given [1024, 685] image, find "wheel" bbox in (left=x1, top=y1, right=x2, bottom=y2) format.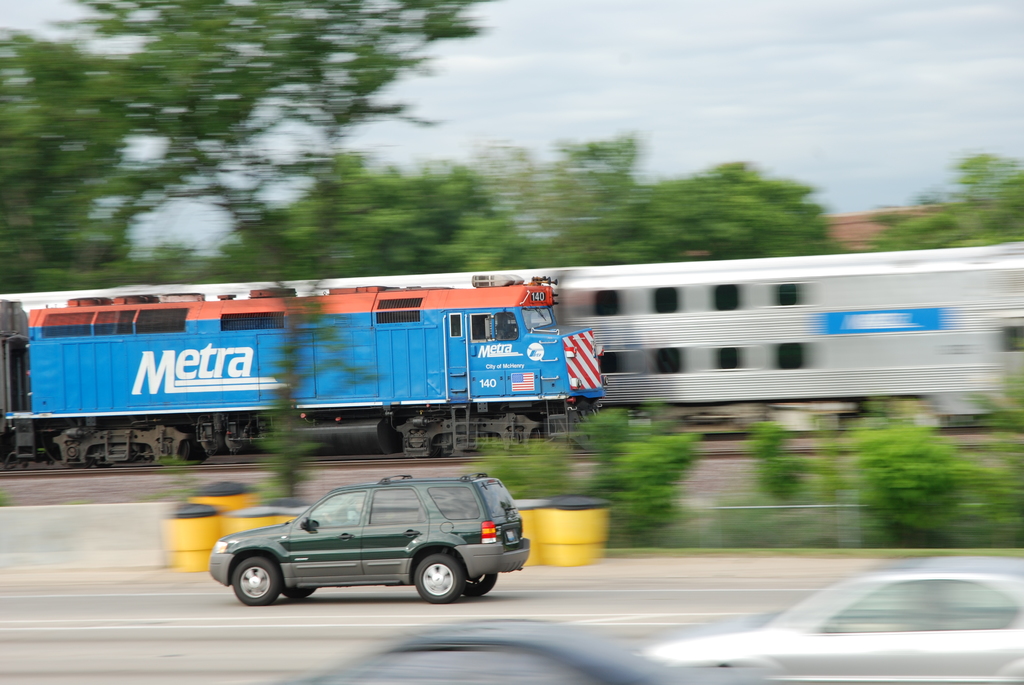
(left=219, top=547, right=284, bottom=618).
